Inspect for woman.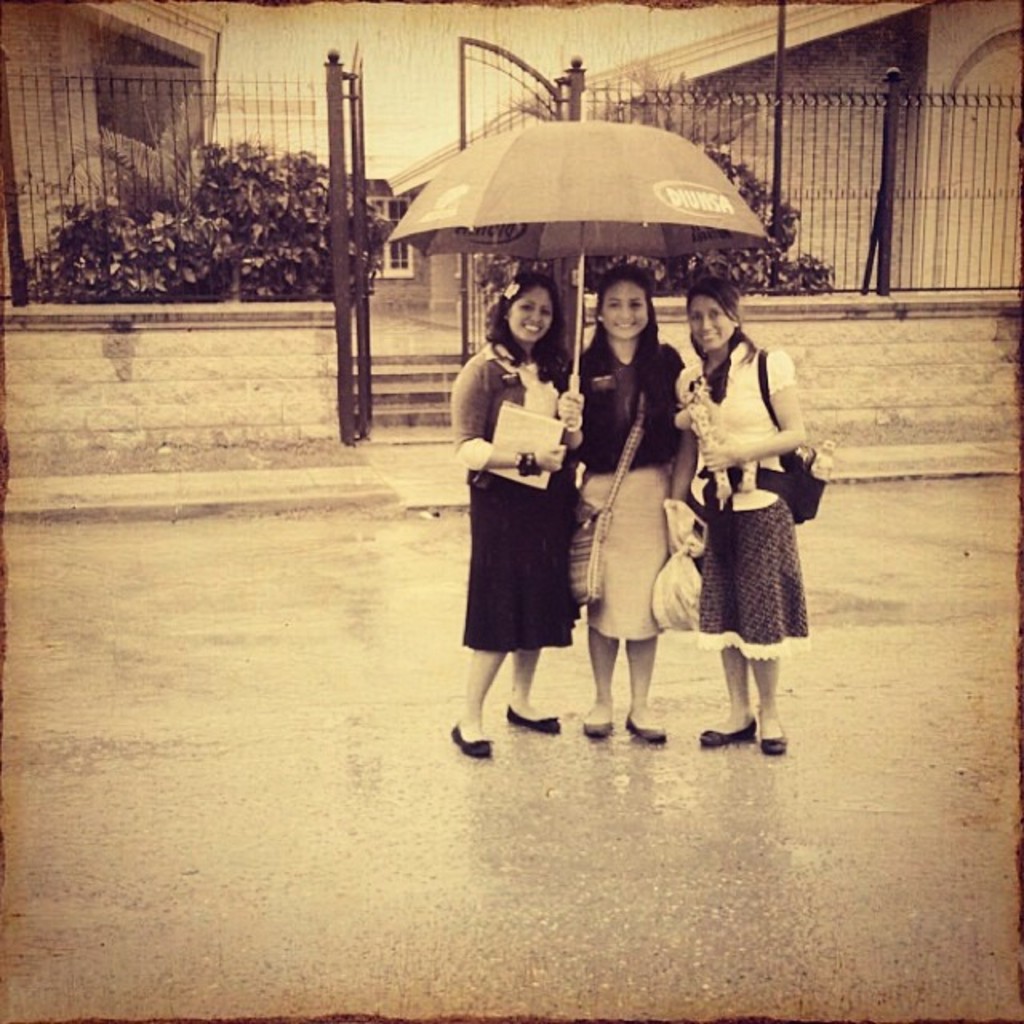
Inspection: <region>555, 272, 704, 744</region>.
